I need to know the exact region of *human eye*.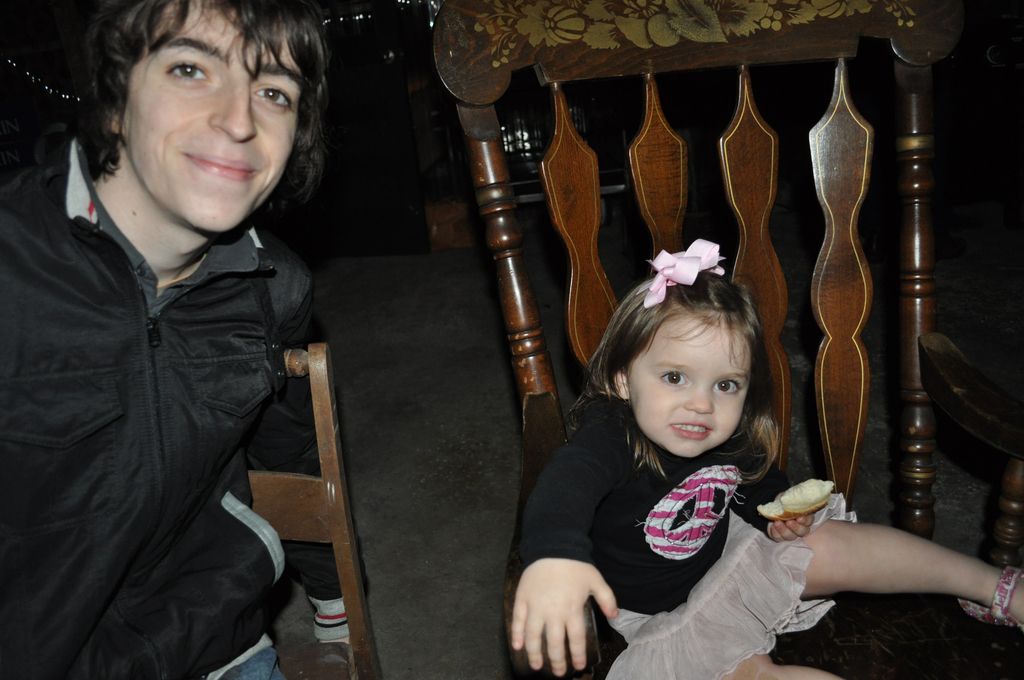
Region: 712:376:742:397.
